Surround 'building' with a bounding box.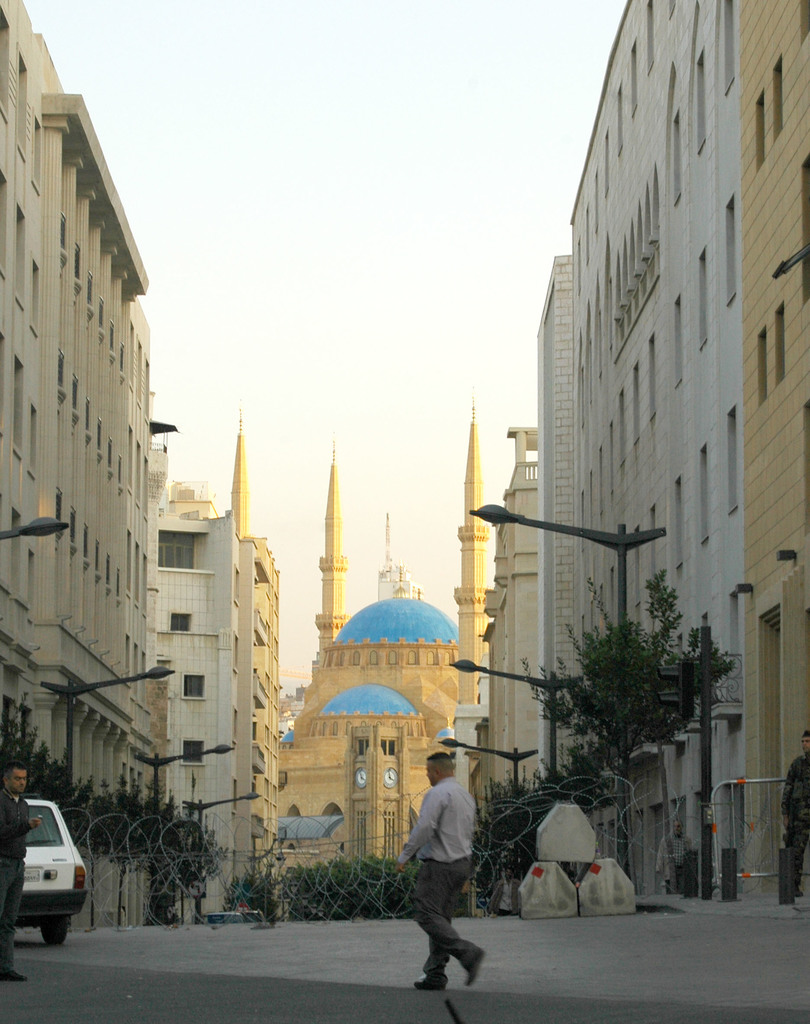
detection(167, 404, 285, 897).
